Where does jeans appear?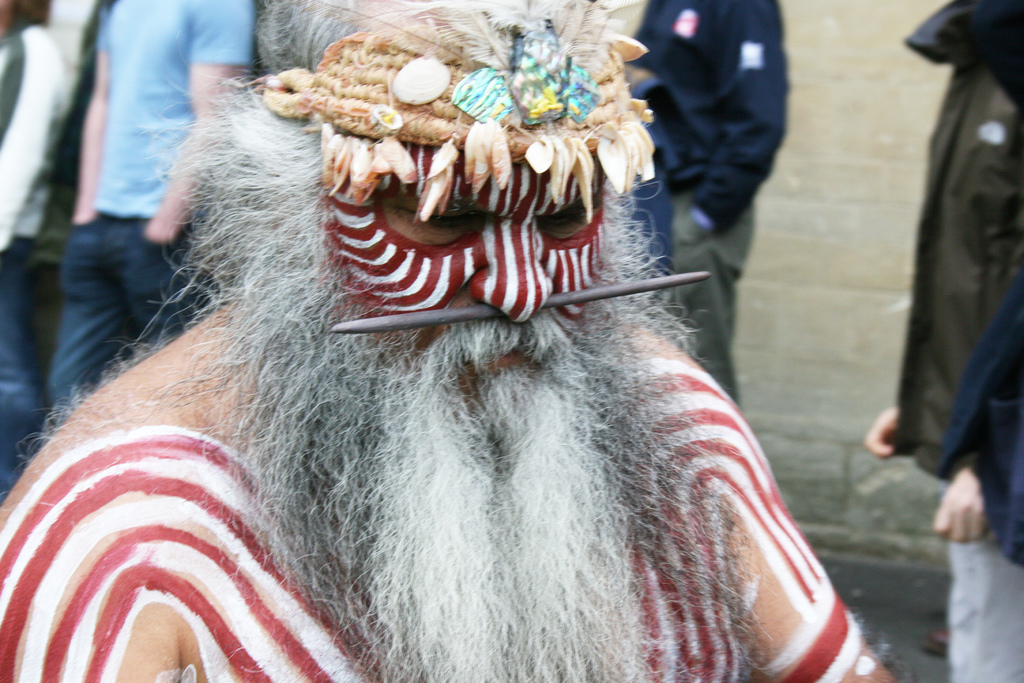
Appears at [682, 202, 762, 399].
